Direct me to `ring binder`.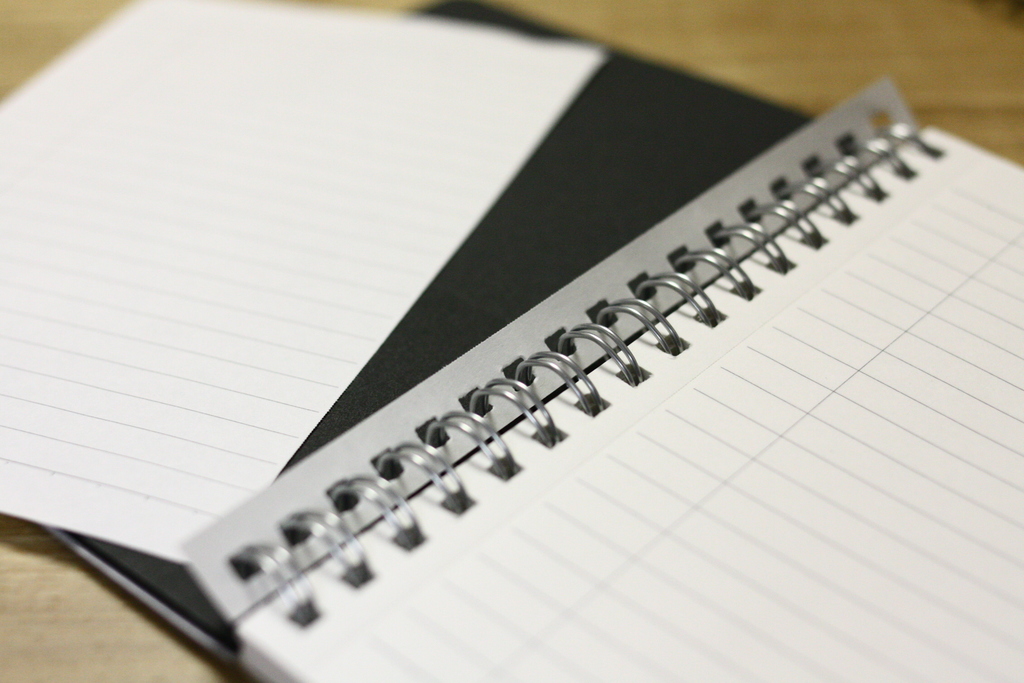
Direction: {"x1": 35, "y1": 0, "x2": 1023, "y2": 682}.
